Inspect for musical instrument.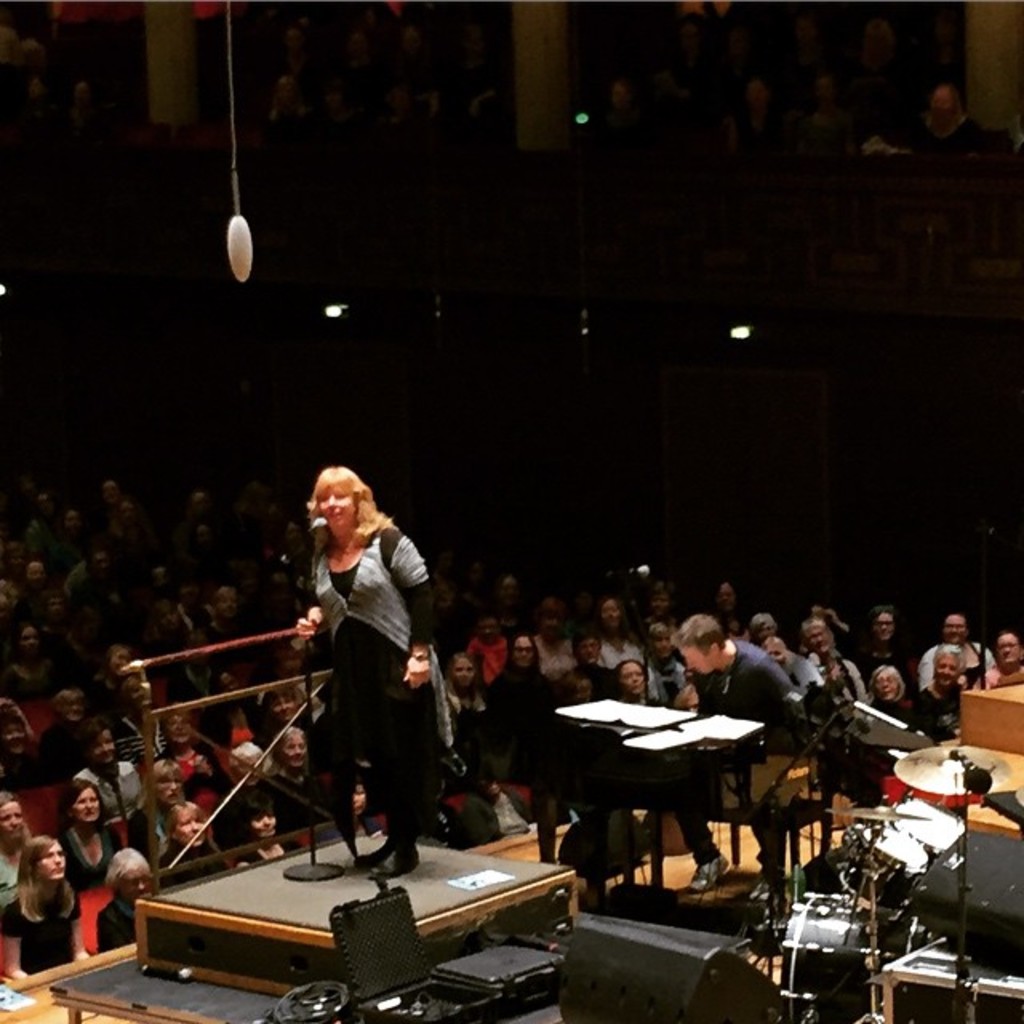
Inspection: <region>837, 818, 922, 925</region>.
